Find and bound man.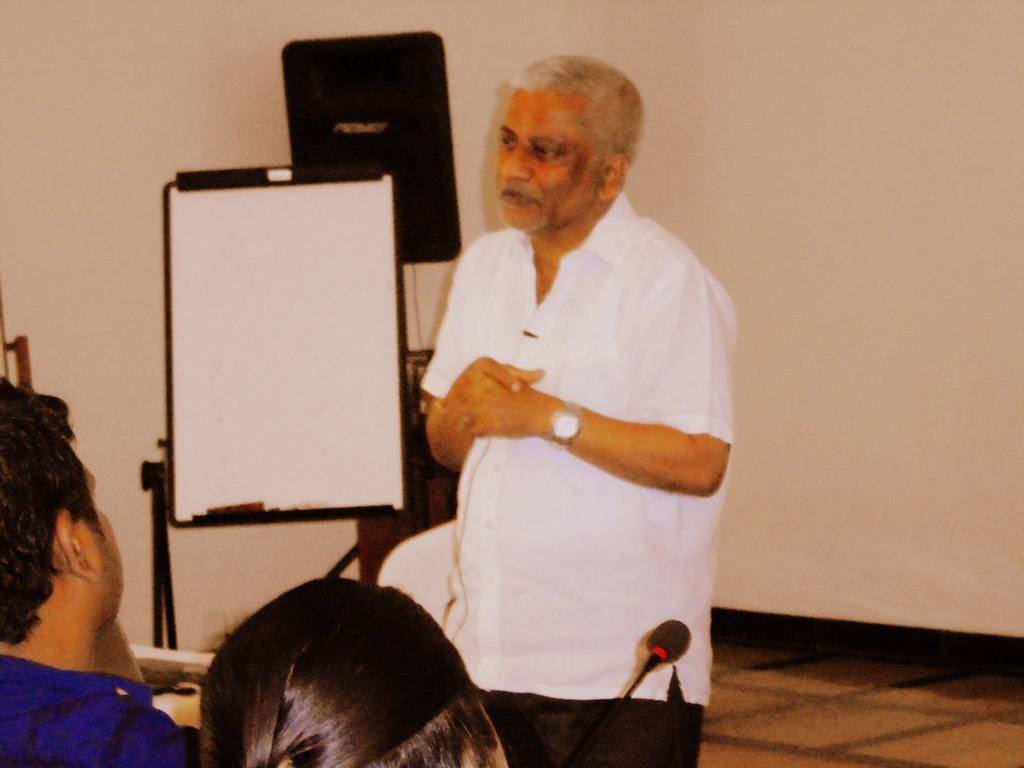
Bound: bbox=(403, 28, 739, 765).
